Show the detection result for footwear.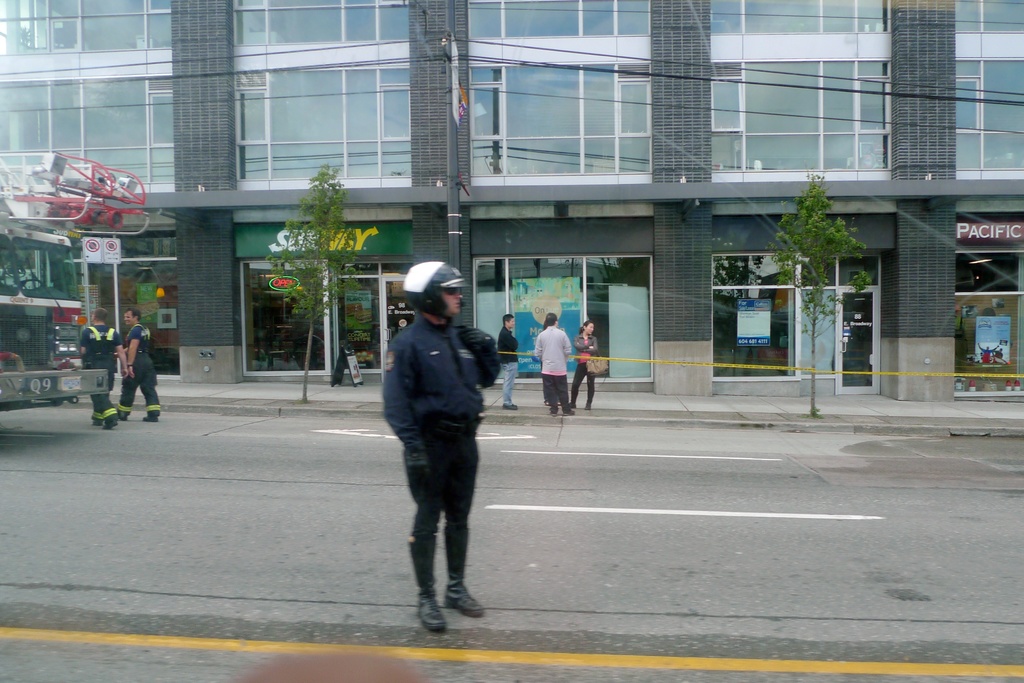
left=557, top=401, right=561, bottom=406.
